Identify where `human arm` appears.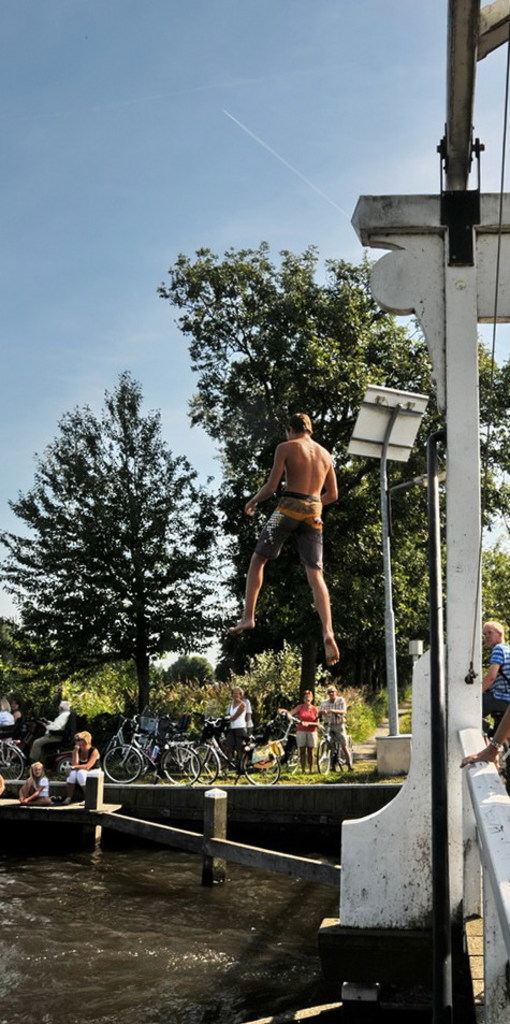
Appears at <region>242, 443, 290, 517</region>.
